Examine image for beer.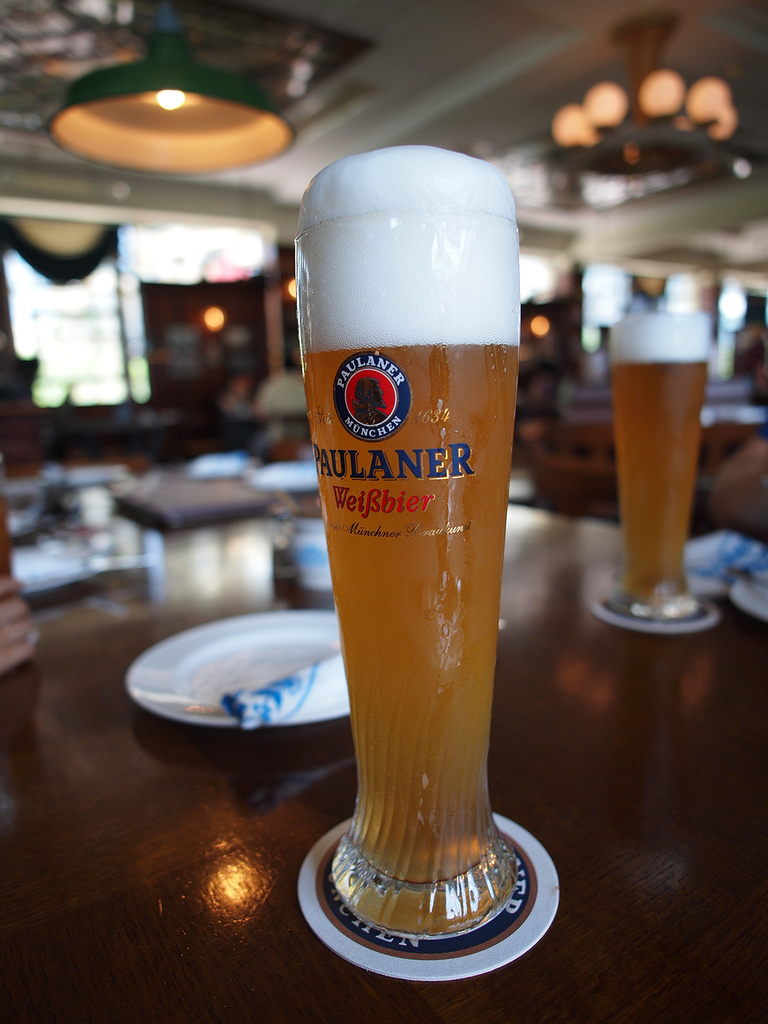
Examination result: bbox=[605, 307, 714, 624].
